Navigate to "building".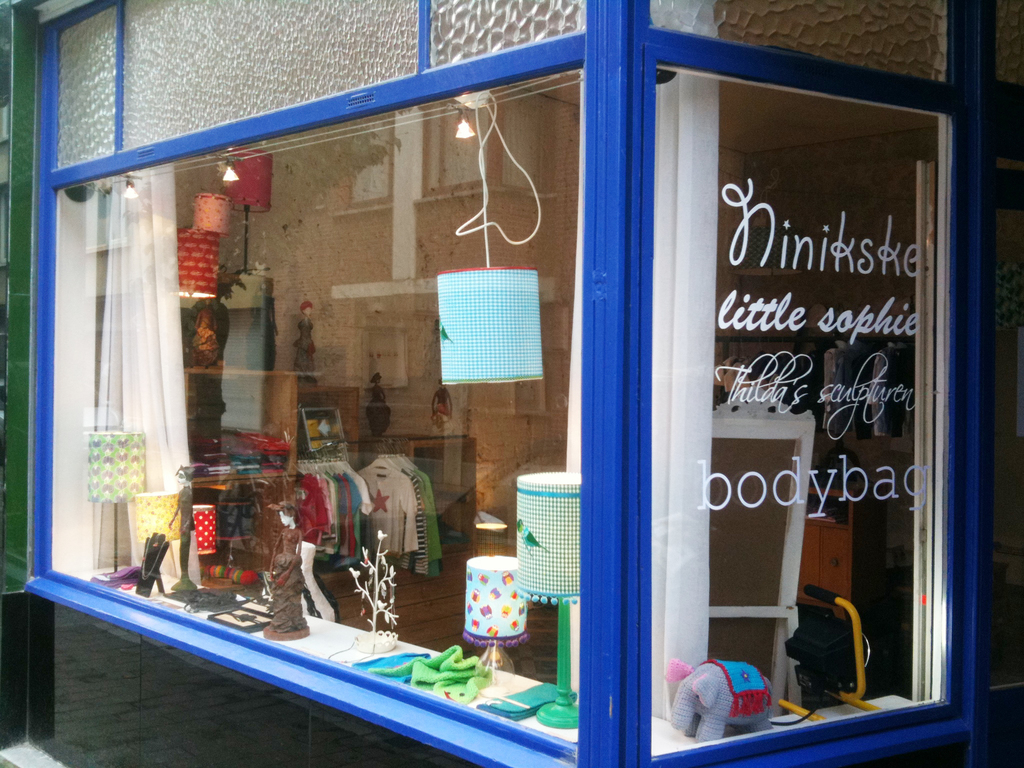
Navigation target: (x1=0, y1=0, x2=1023, y2=767).
